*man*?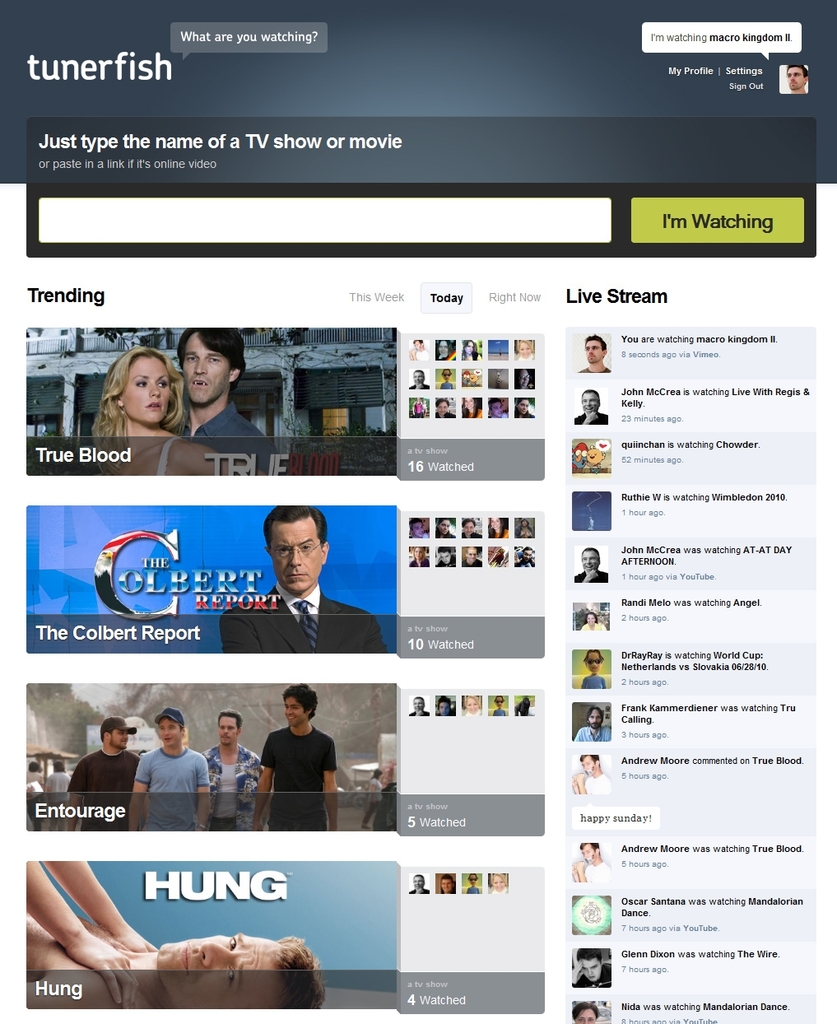
x1=216 y1=509 x2=389 y2=654
